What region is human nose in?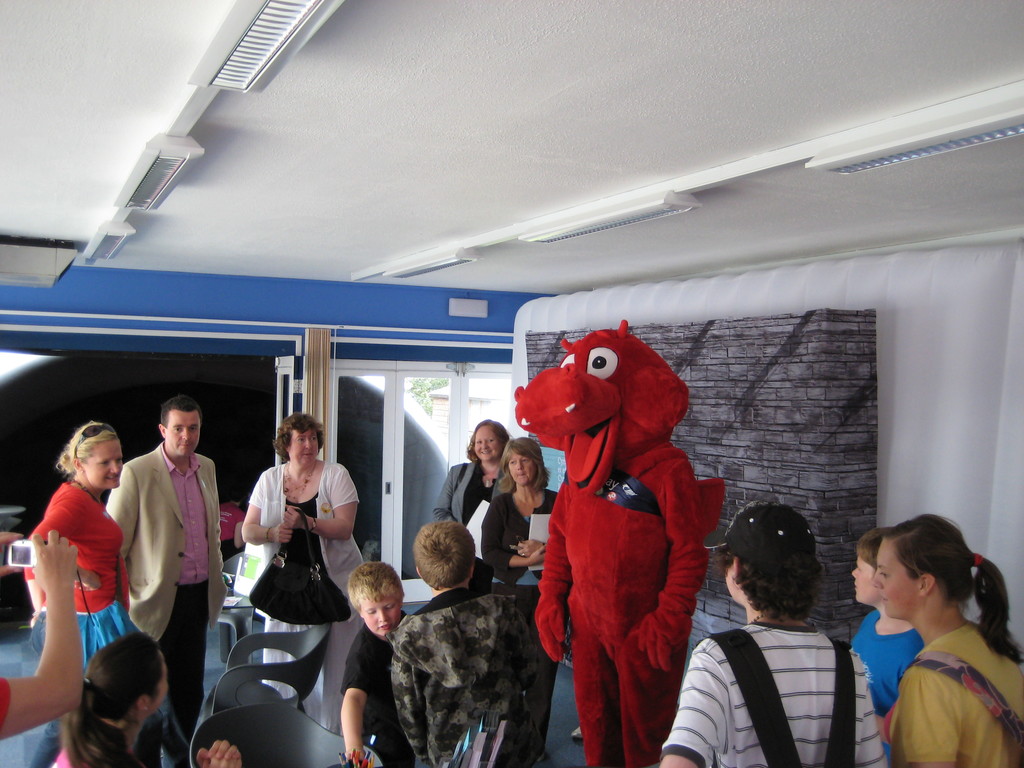
bbox=(852, 569, 858, 577).
